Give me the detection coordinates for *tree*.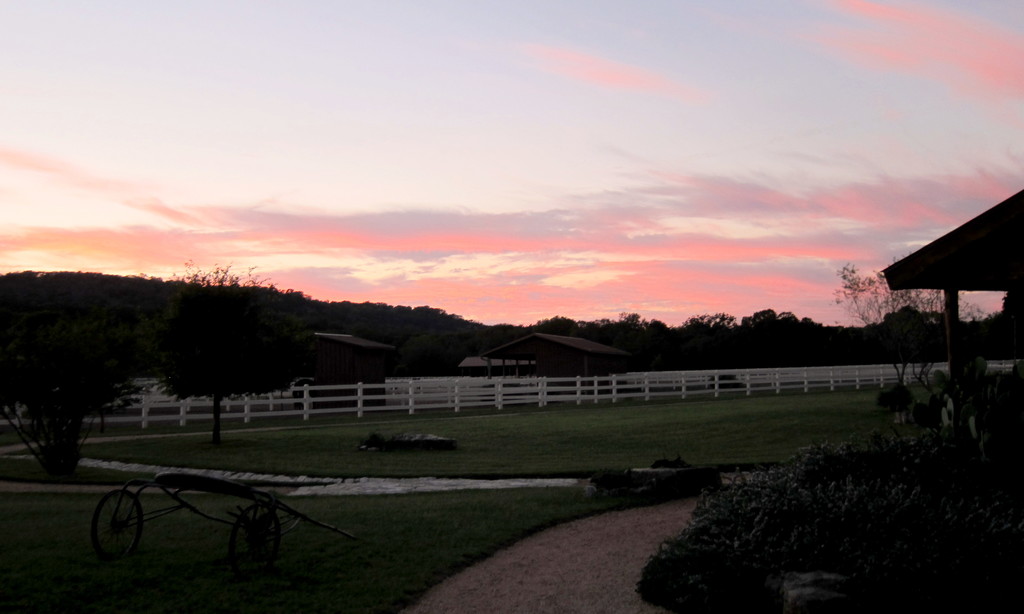
select_region(829, 258, 969, 388).
